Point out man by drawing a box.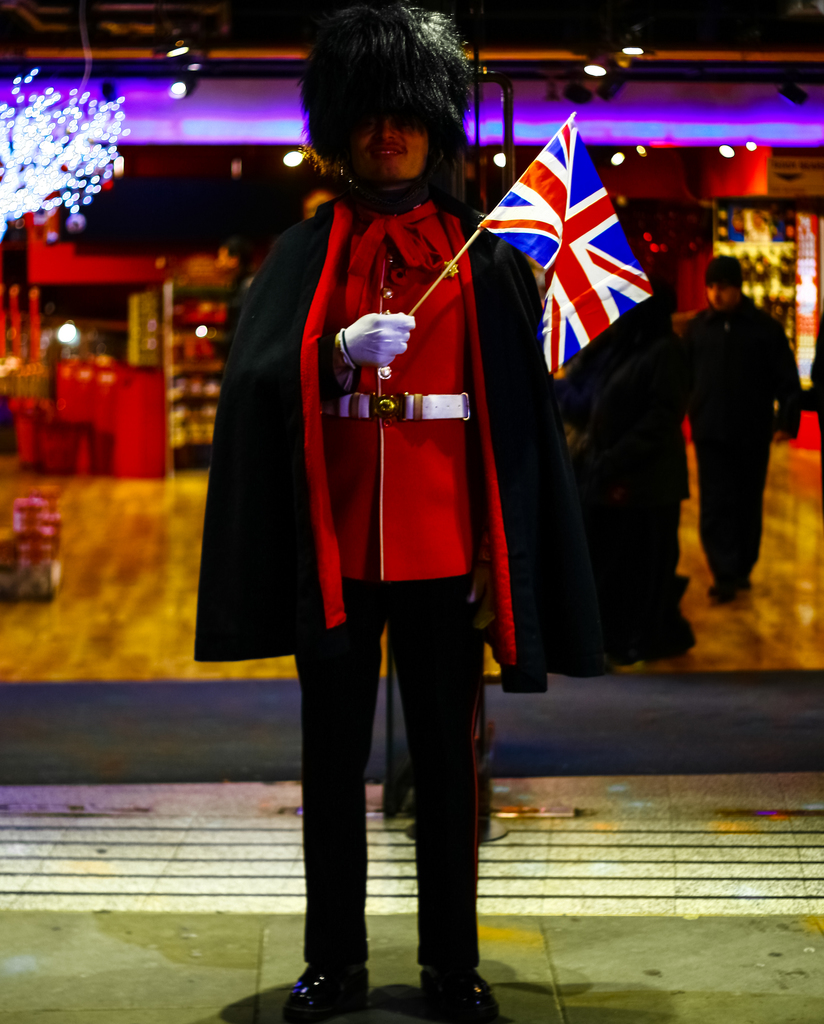
{"x1": 212, "y1": 0, "x2": 570, "y2": 1023}.
